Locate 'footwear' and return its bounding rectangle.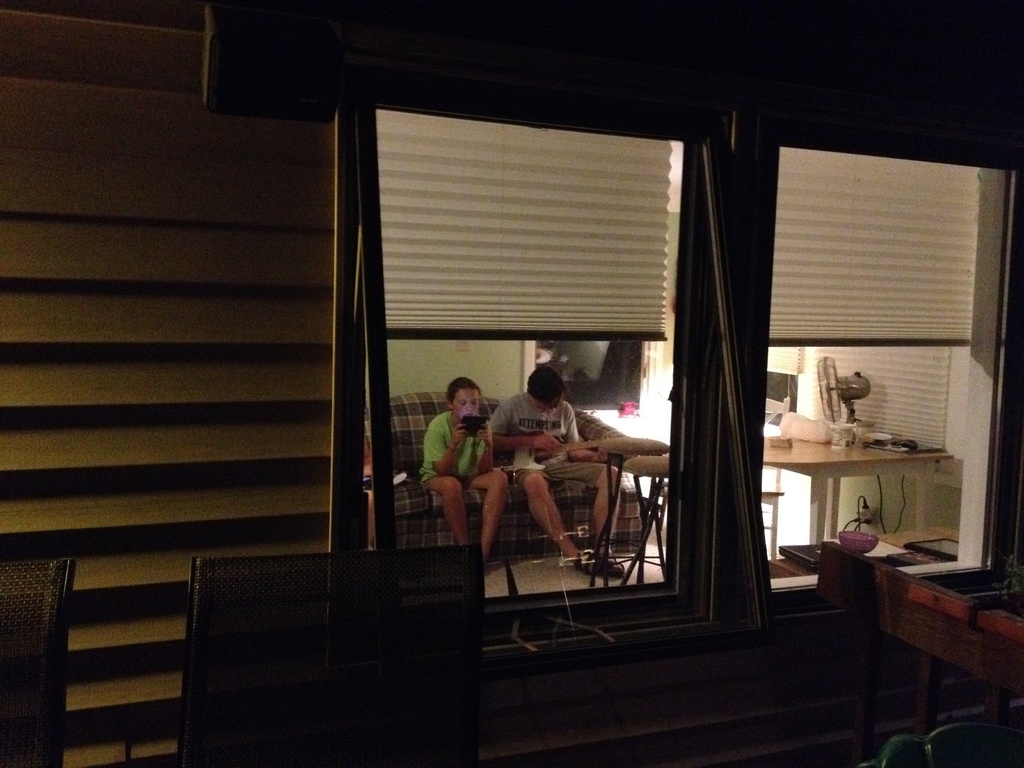
(584,548,634,579).
